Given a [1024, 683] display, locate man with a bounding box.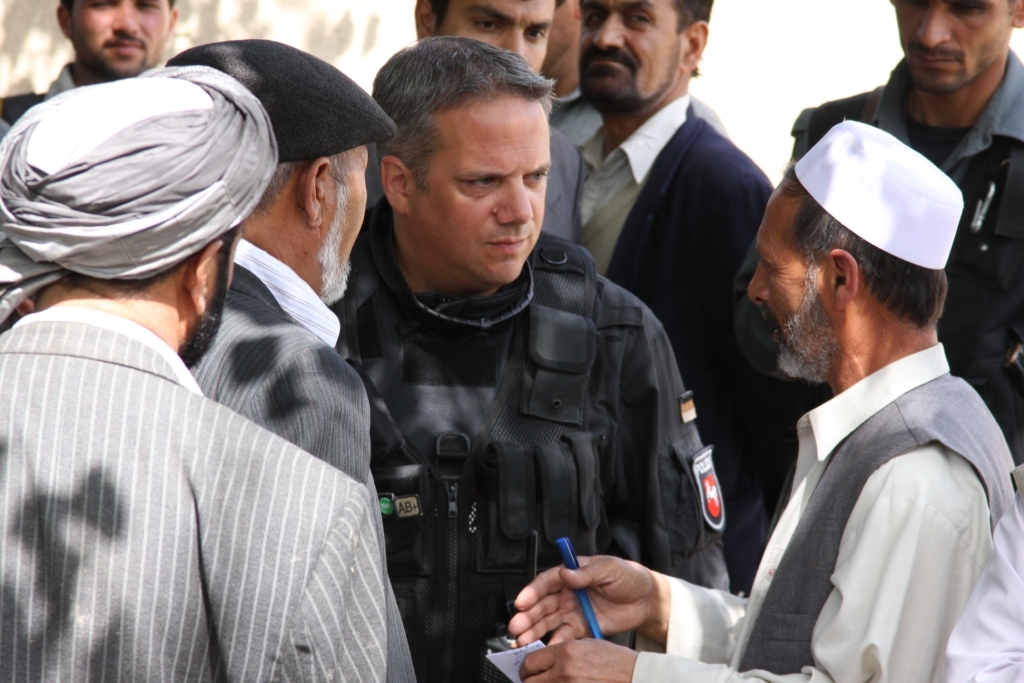
Located: 0, 0, 182, 149.
